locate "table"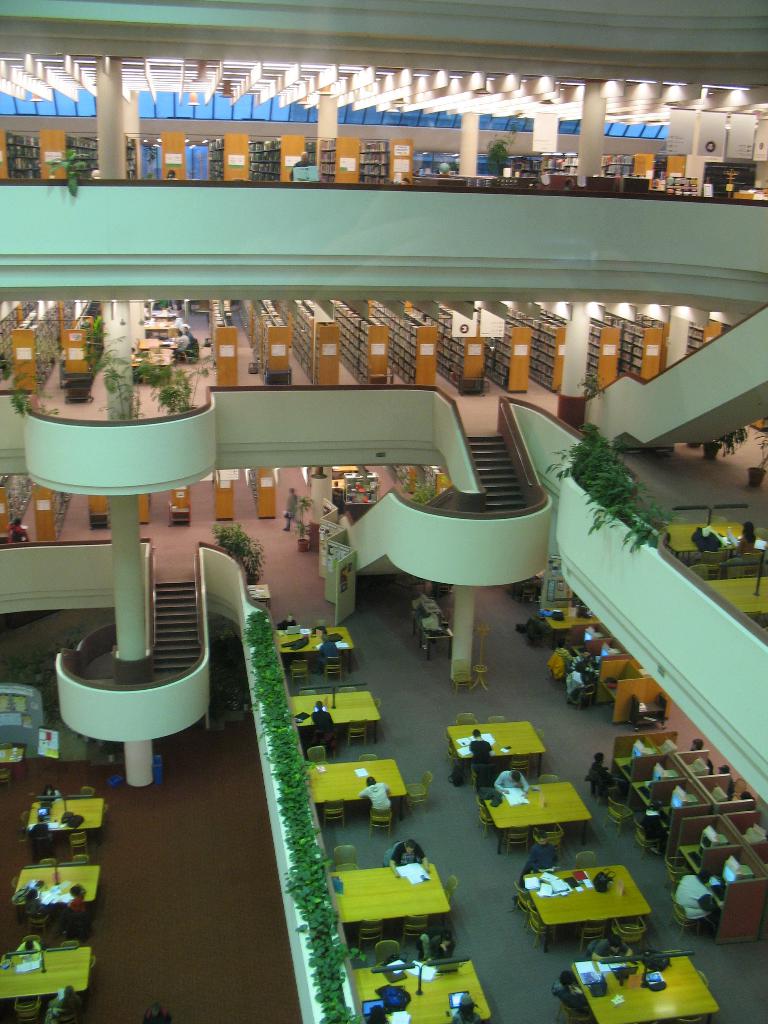
351 958 496 1023
